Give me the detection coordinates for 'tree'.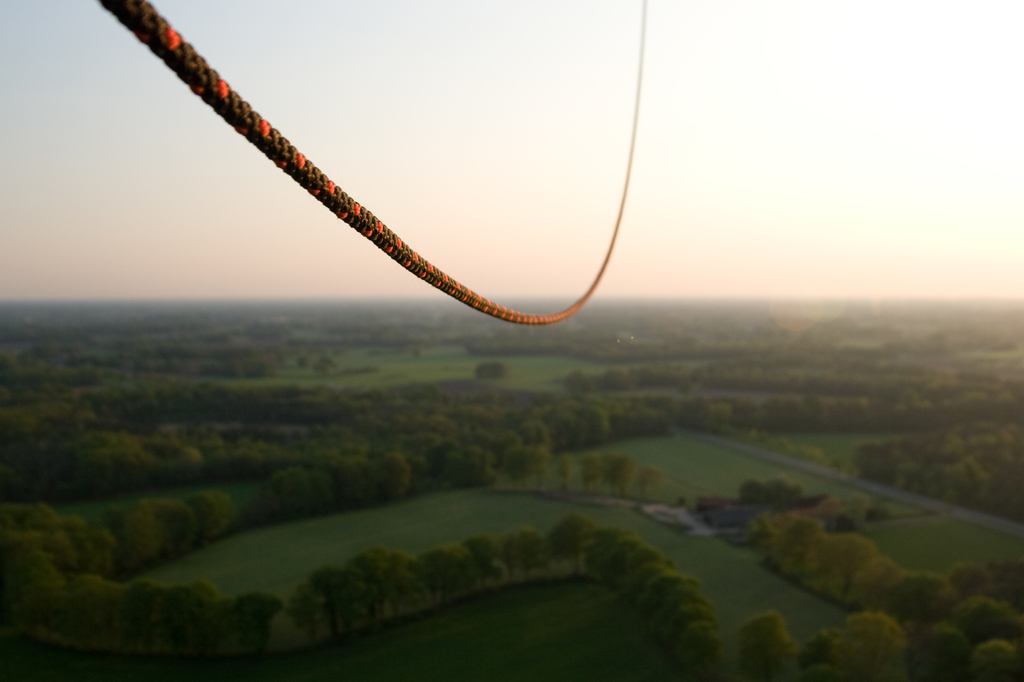
[60,562,127,653].
